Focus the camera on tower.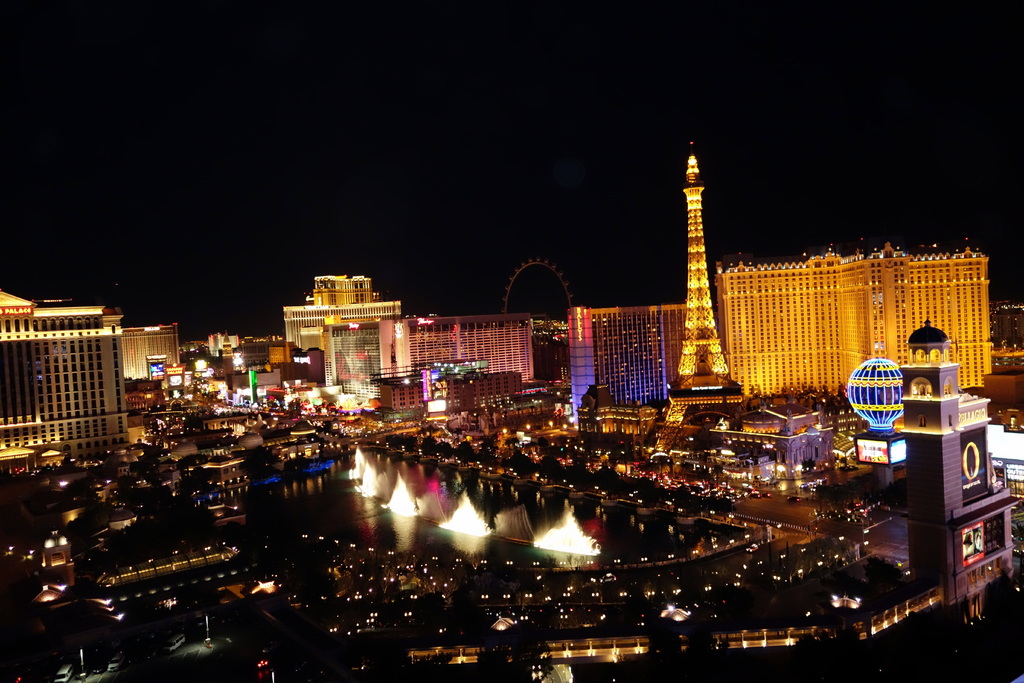
Focus region: rect(281, 273, 402, 348).
